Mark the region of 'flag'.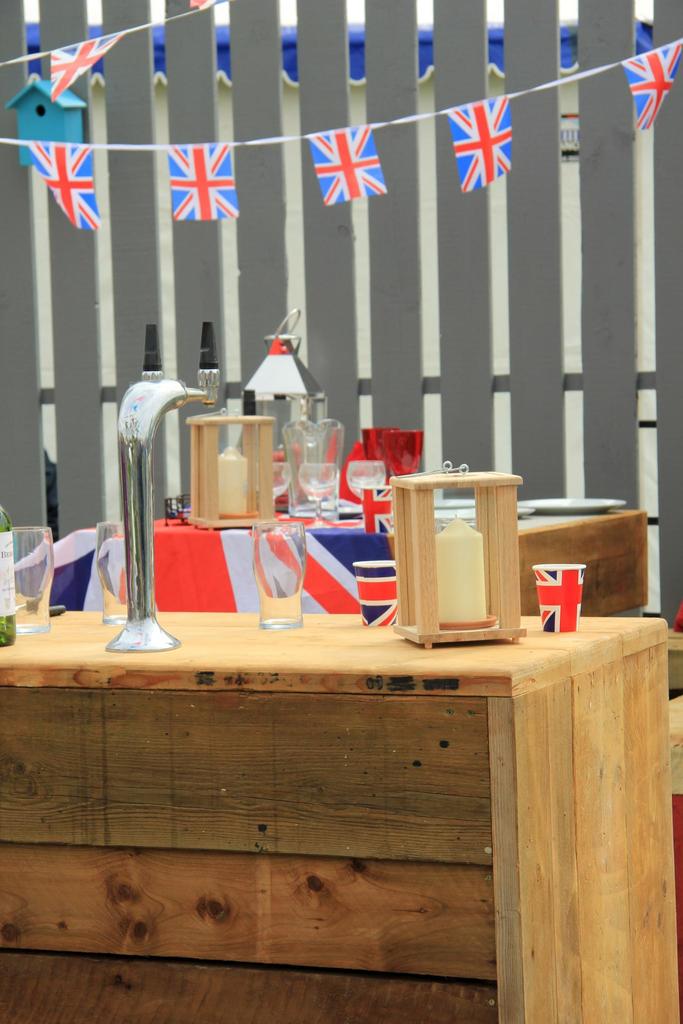
Region: <box>625,40,681,129</box>.
